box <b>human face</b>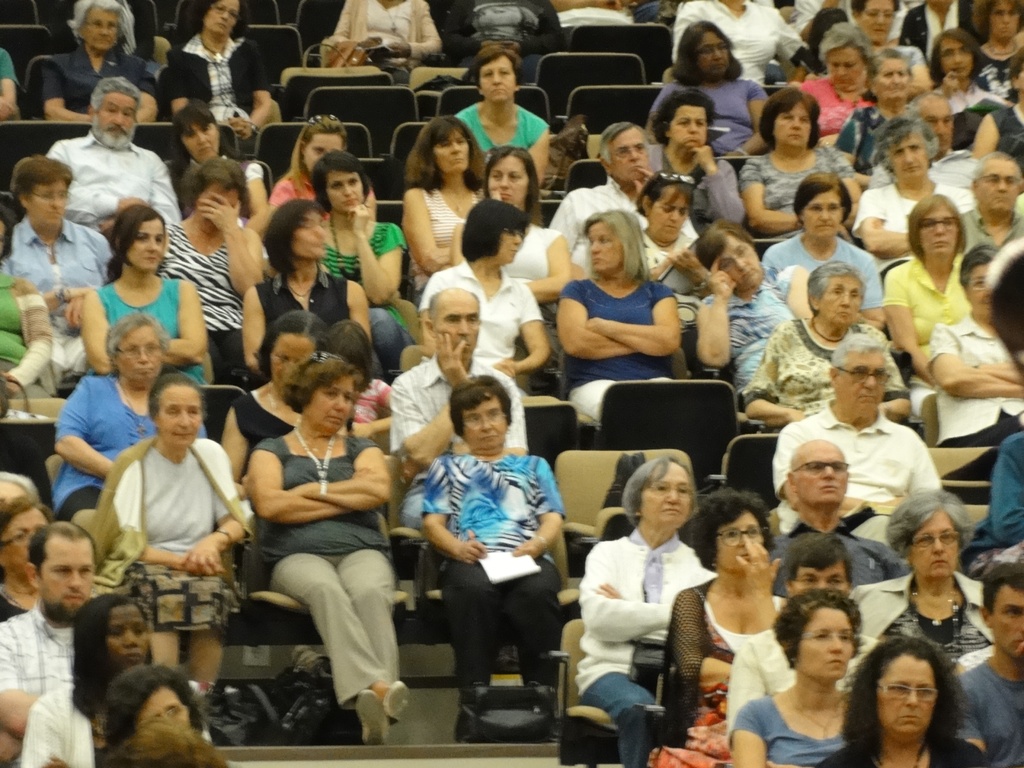
<region>795, 604, 858, 676</region>
